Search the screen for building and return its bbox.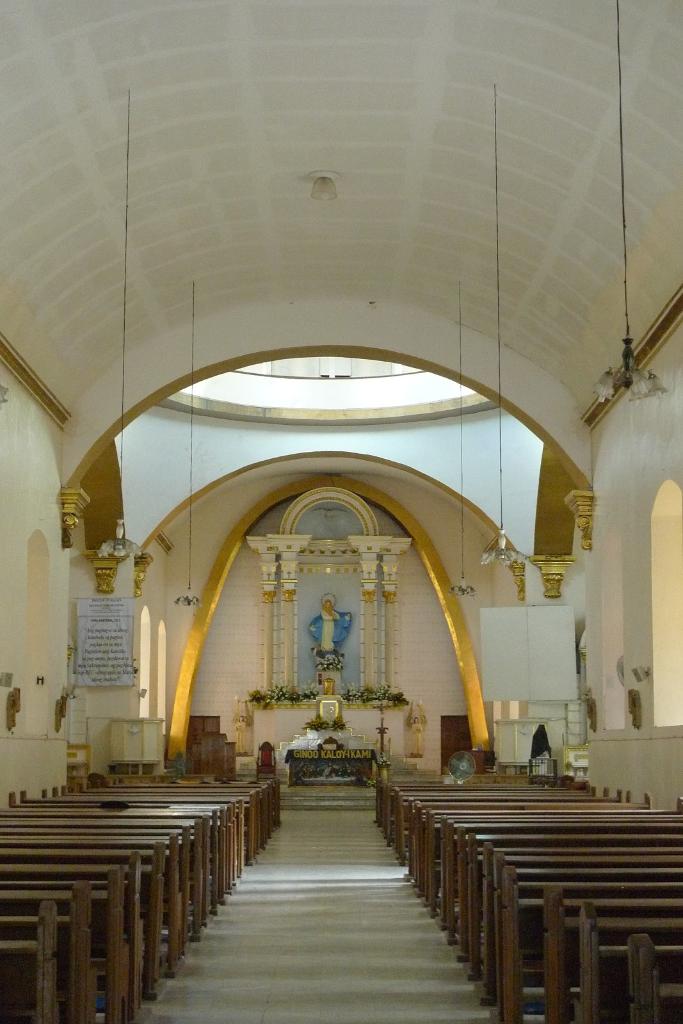
Found: bbox=(0, 0, 682, 1023).
